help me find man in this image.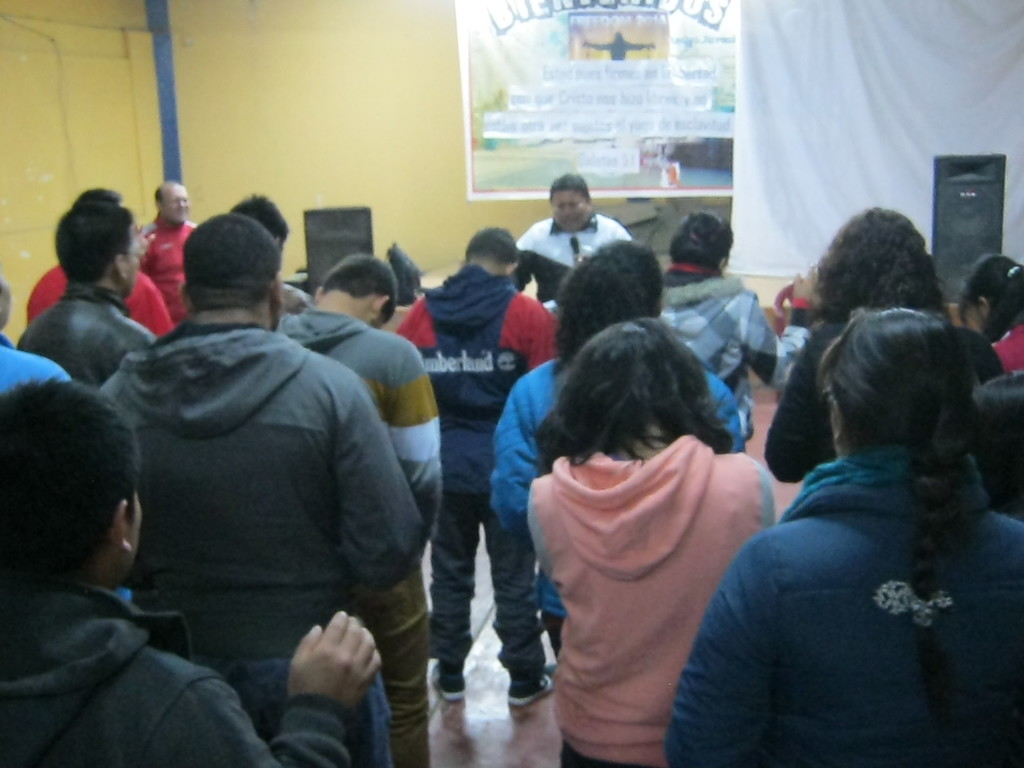
Found it: locate(134, 178, 200, 330).
